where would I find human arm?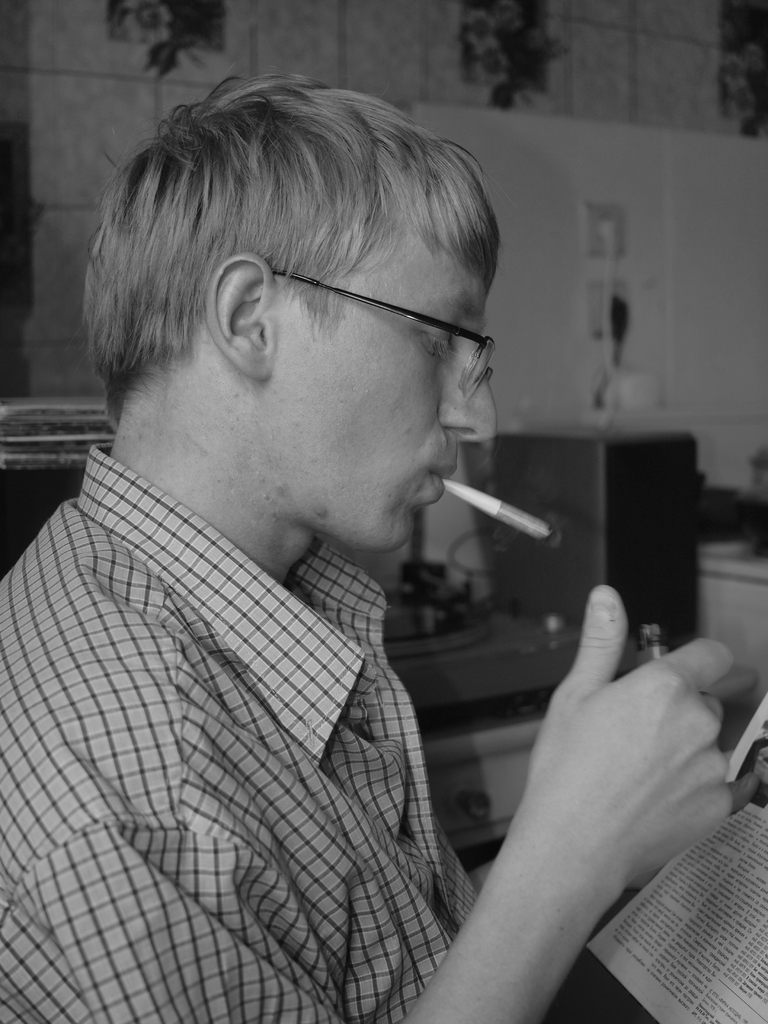
At (x1=404, y1=584, x2=735, y2=1023).
